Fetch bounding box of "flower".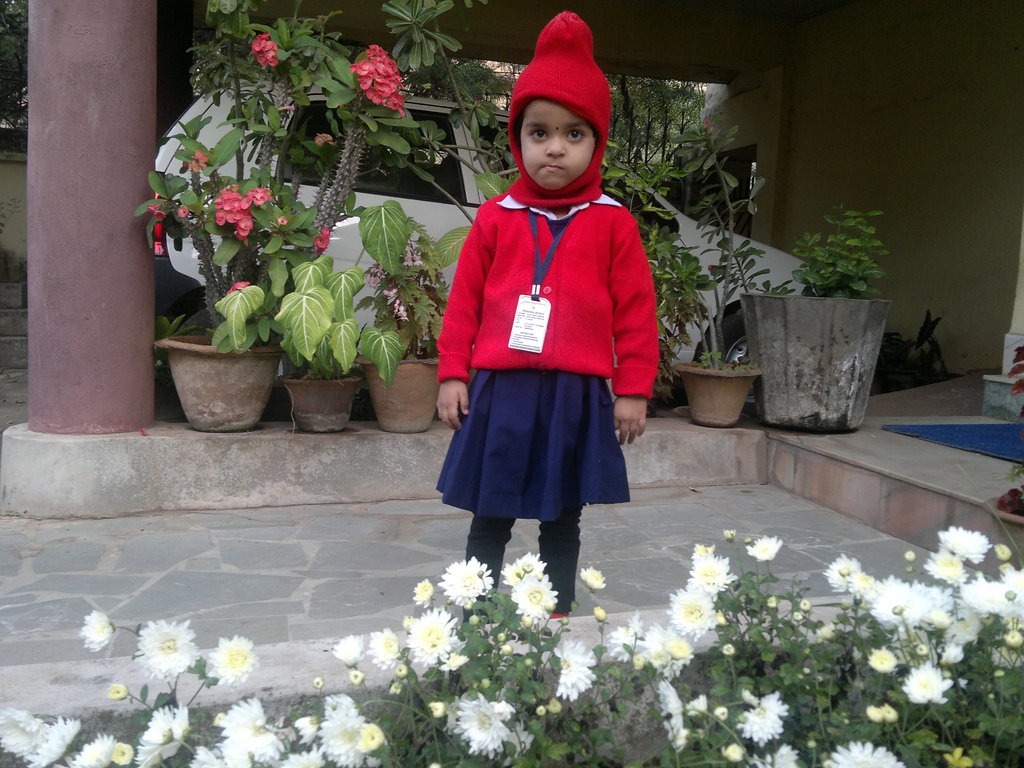
Bbox: [left=212, top=693, right=283, bottom=767].
